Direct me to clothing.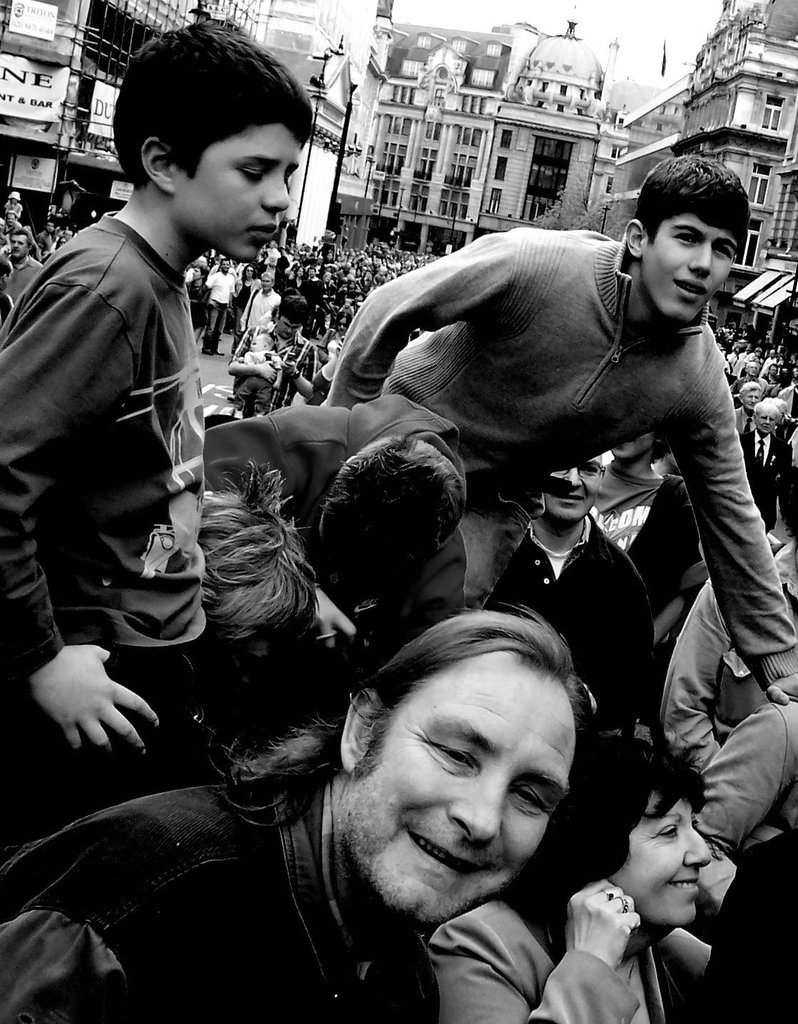
Direction: left=206, top=387, right=470, bottom=706.
